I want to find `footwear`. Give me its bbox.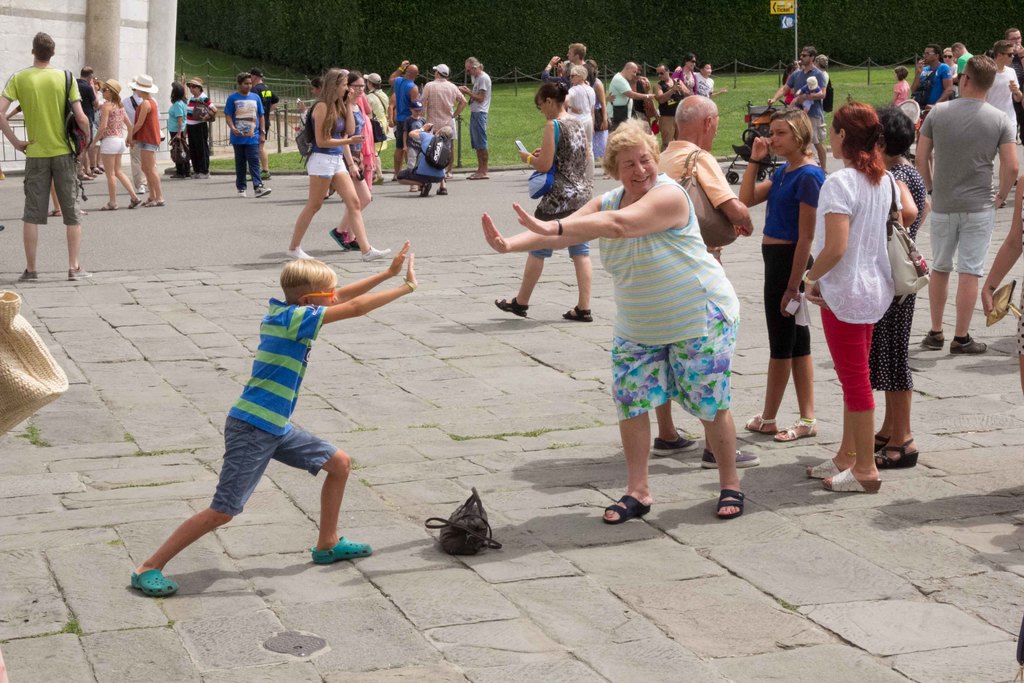
l=874, t=428, r=897, b=458.
